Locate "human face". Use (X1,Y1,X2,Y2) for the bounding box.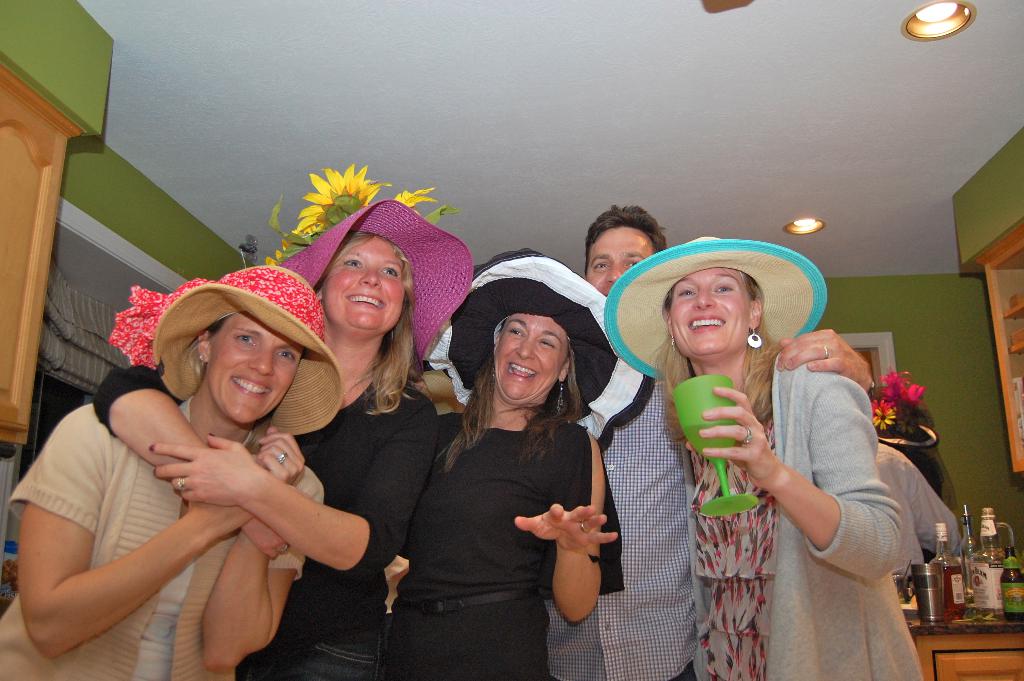
(212,310,305,421).
